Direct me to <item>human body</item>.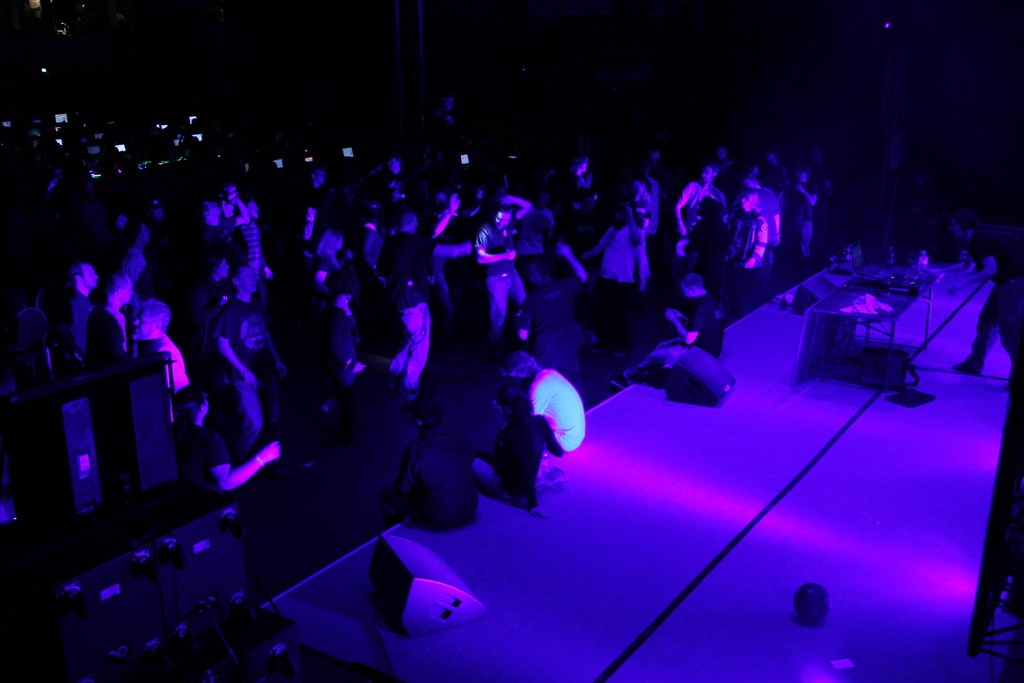
Direction: l=152, t=195, r=169, b=234.
